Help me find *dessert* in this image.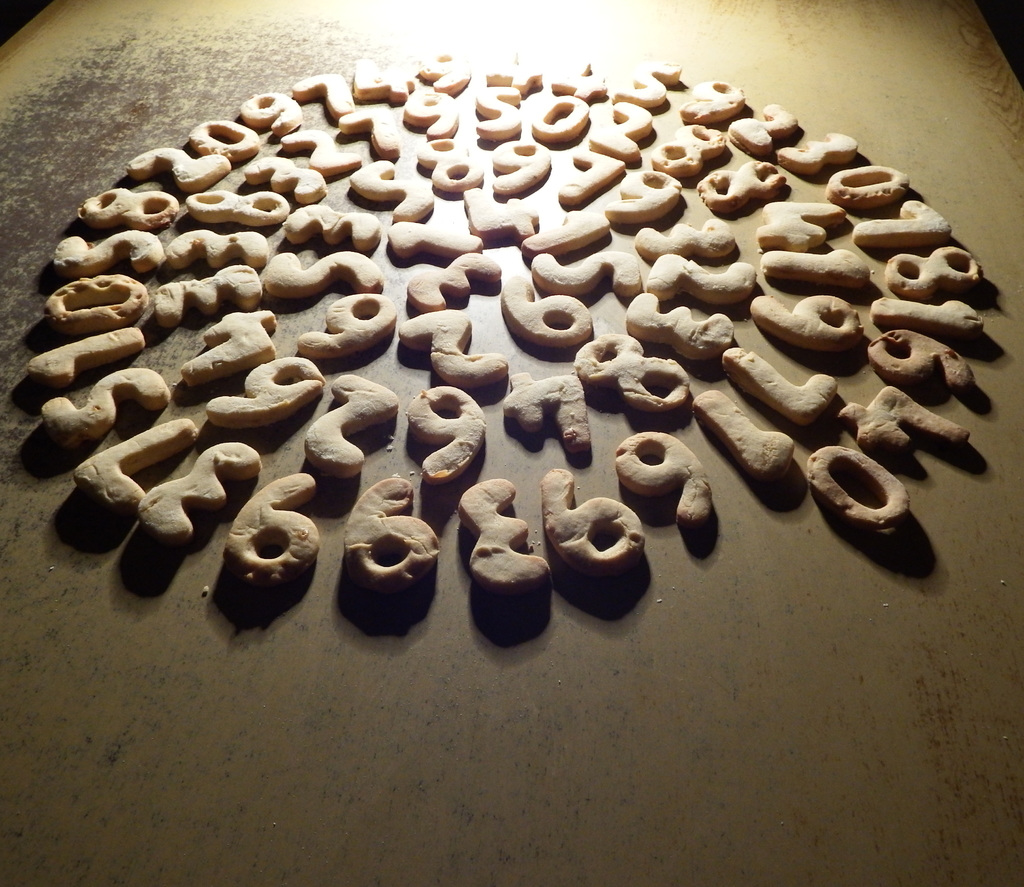
Found it: (x1=179, y1=309, x2=274, y2=387).
